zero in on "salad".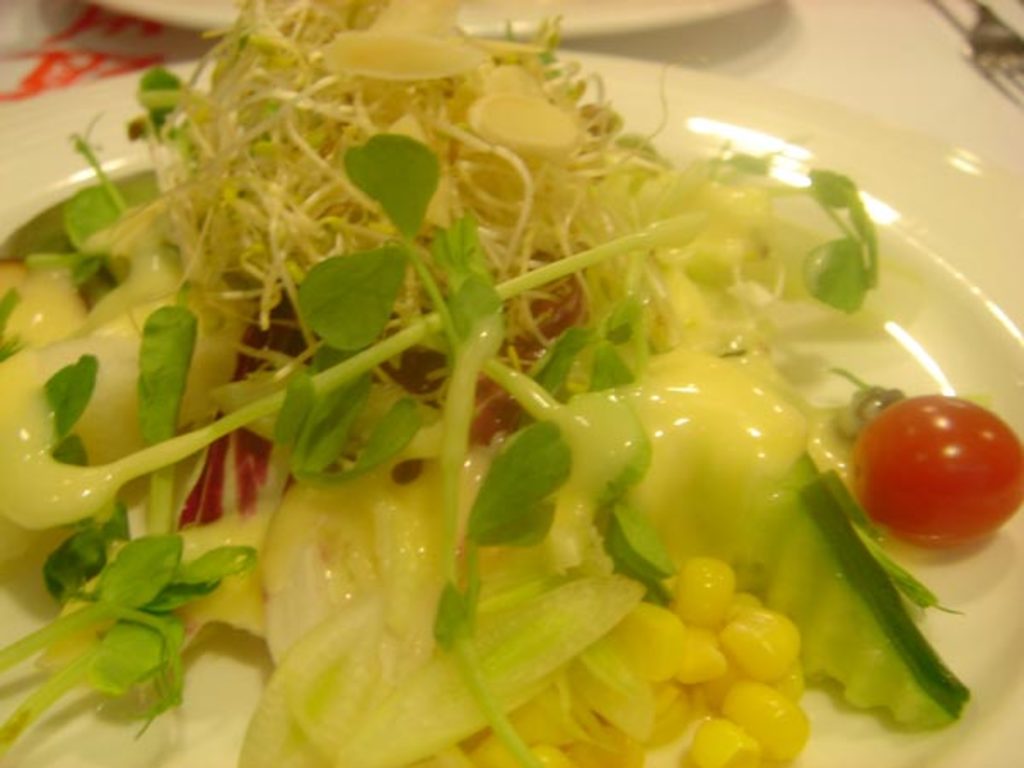
Zeroed in: 0 0 1022 758.
